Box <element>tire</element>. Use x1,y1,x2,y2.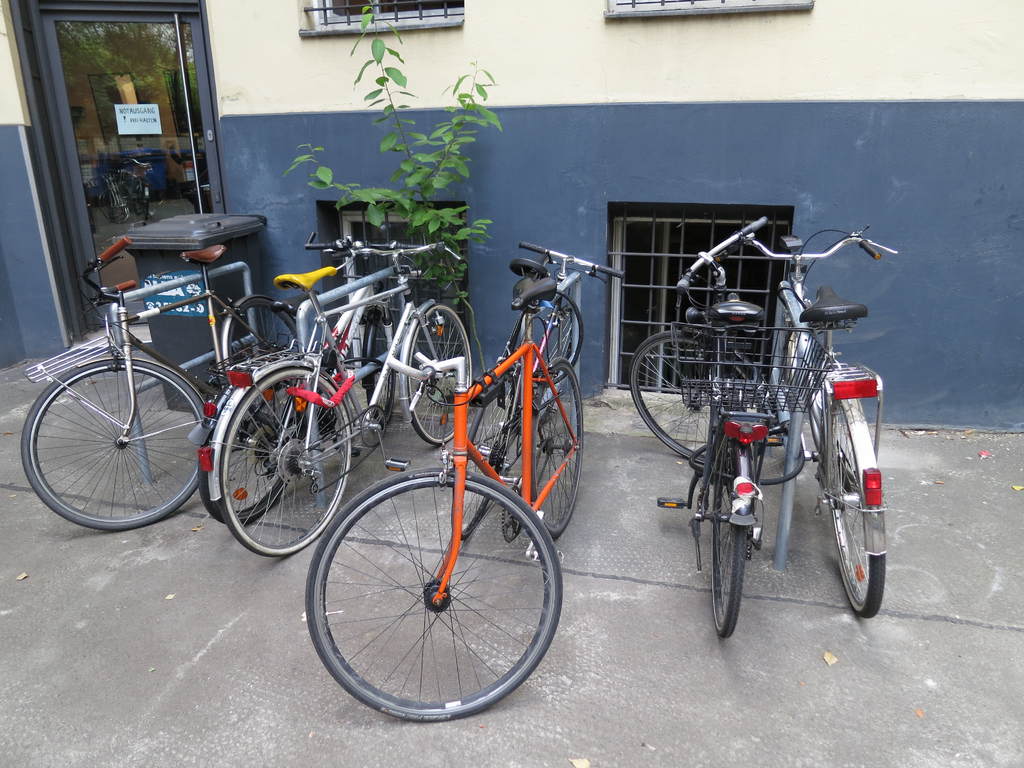
771,318,828,429.
